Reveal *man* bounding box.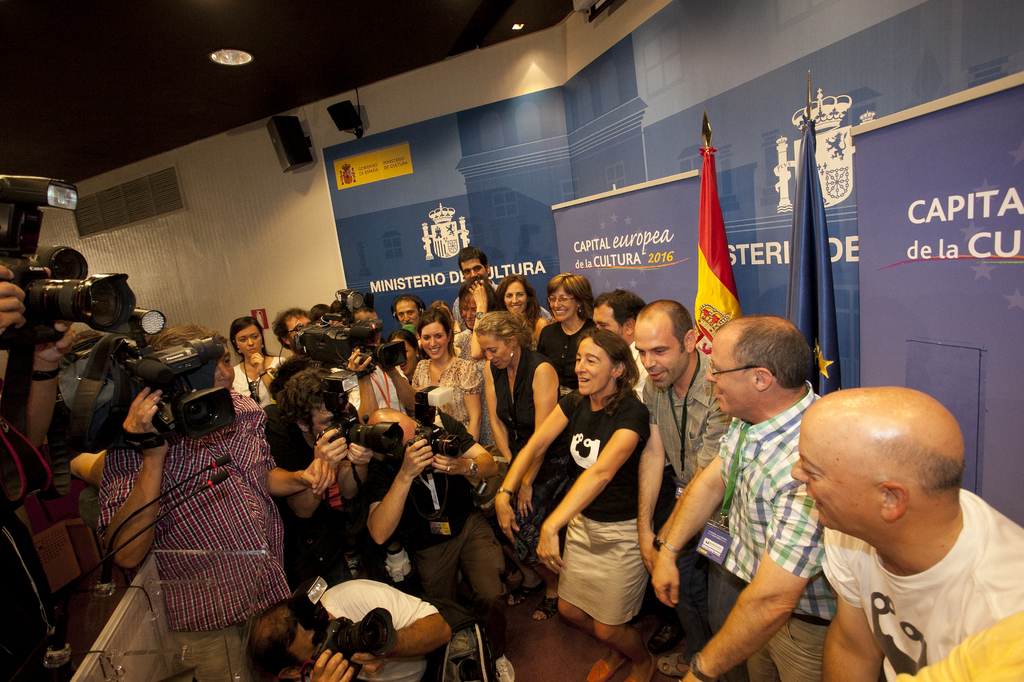
Revealed: l=392, t=294, r=422, b=336.
